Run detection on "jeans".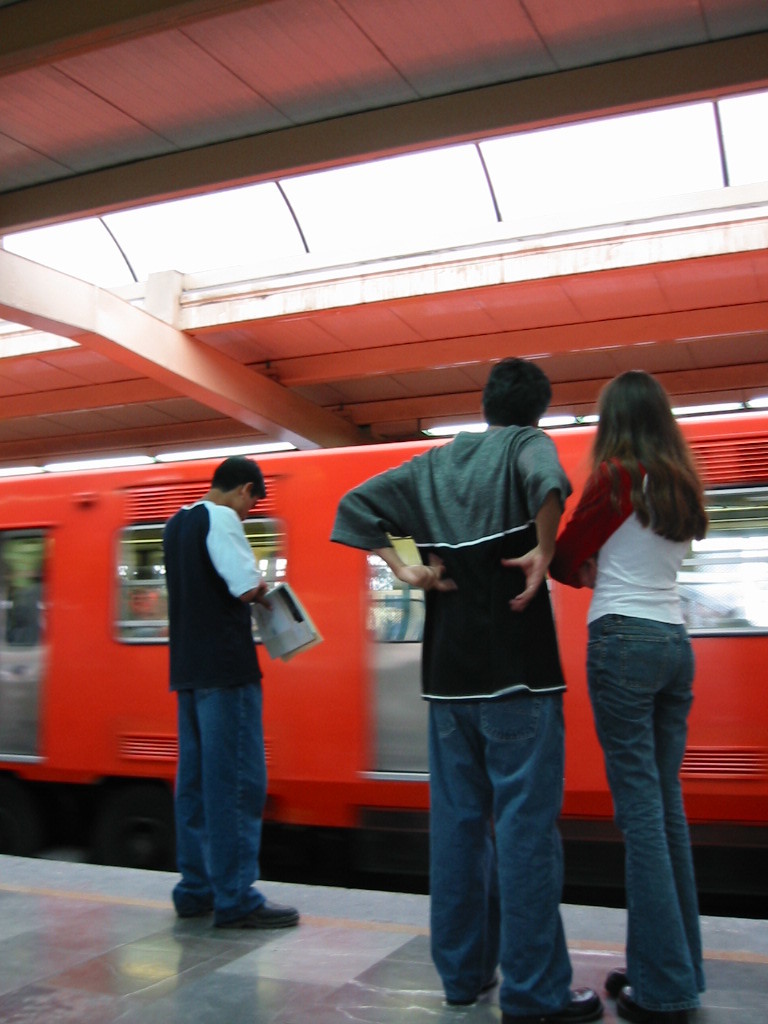
Result: (173,686,258,916).
